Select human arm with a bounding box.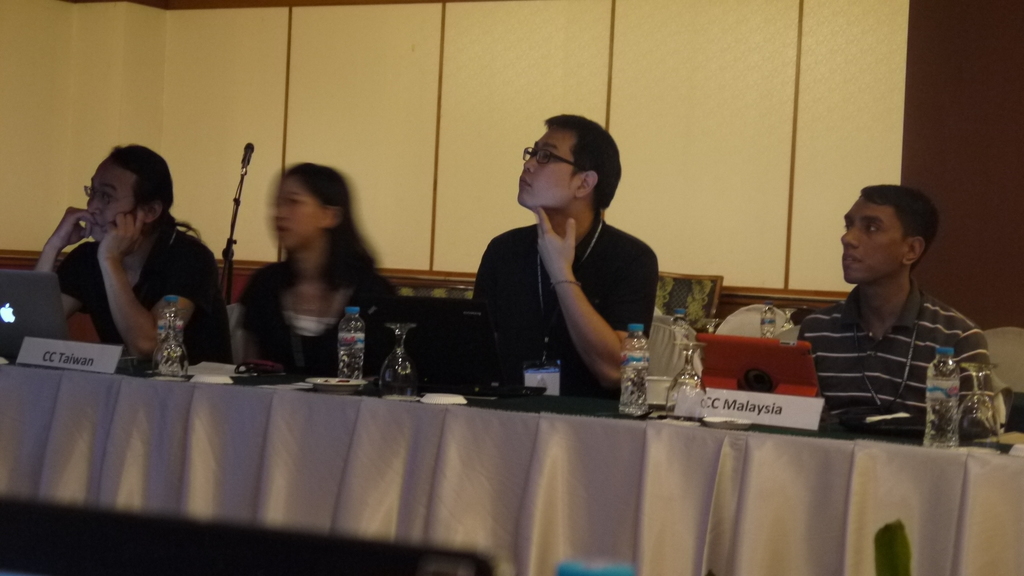
pyautogui.locateOnScreen(29, 198, 102, 280).
